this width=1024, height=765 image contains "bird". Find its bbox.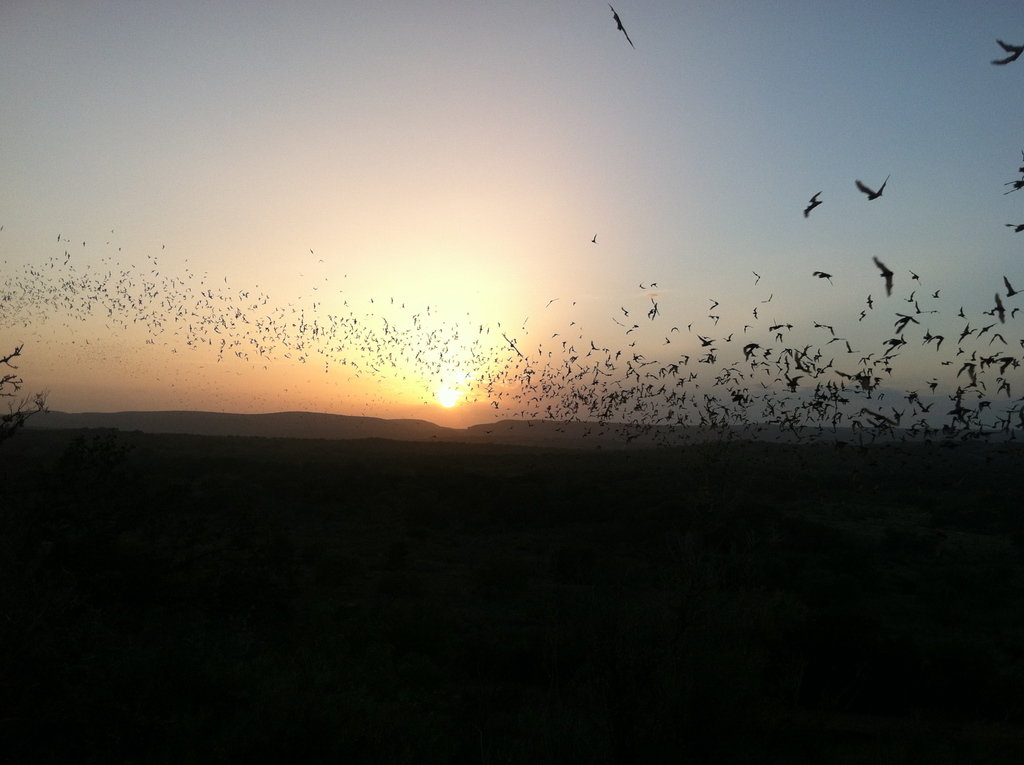
742:326:754:337.
